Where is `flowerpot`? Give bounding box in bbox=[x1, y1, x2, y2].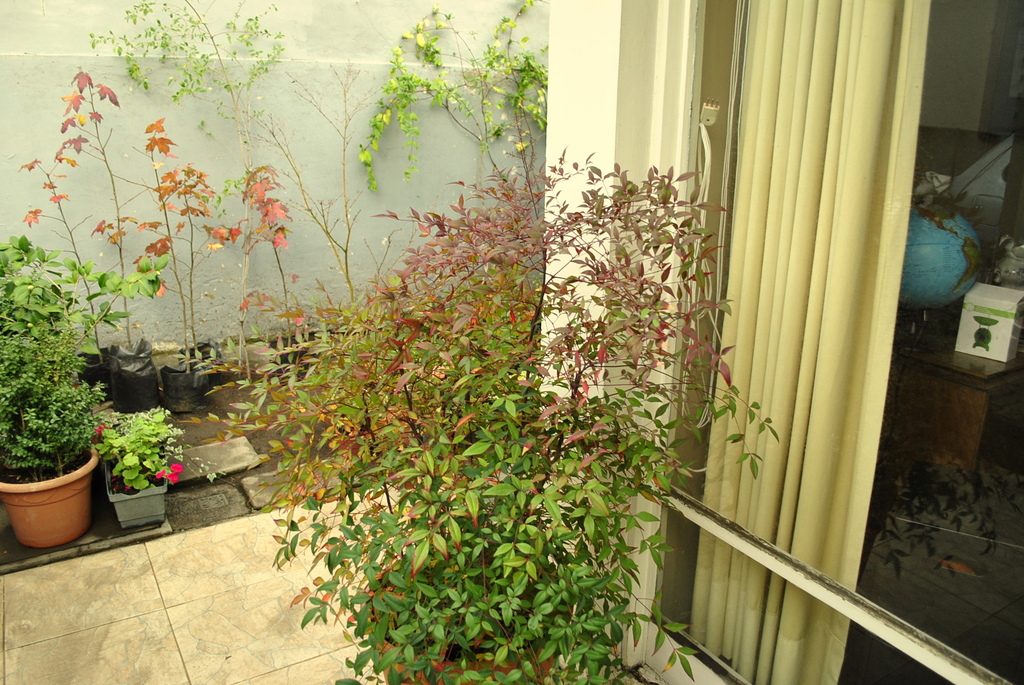
bbox=[104, 436, 168, 531].
